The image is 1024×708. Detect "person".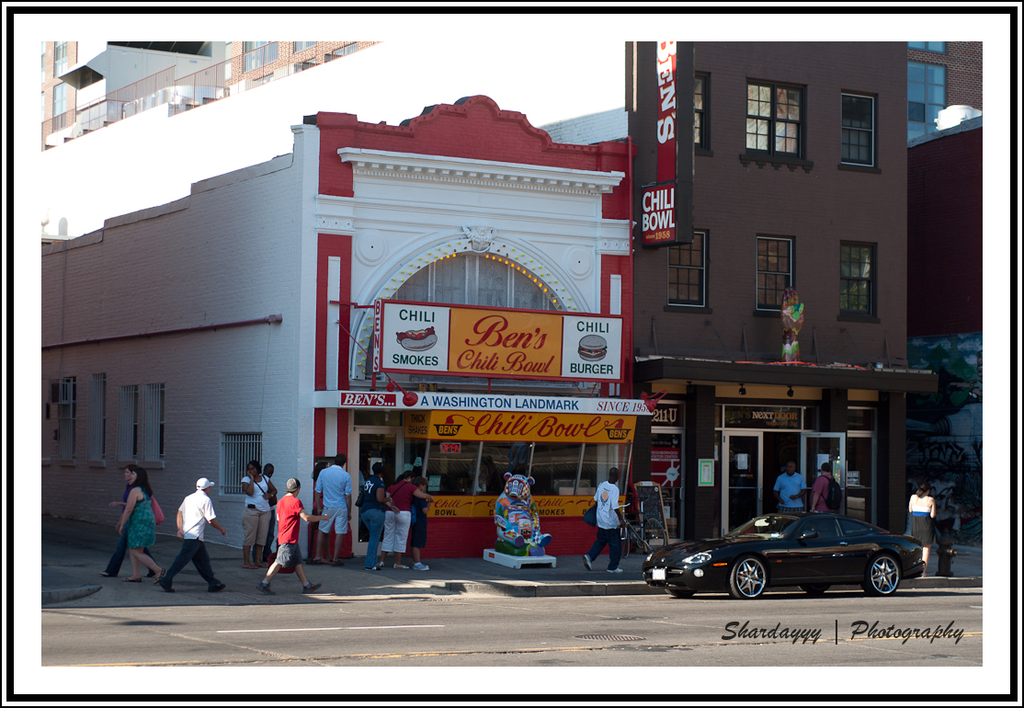
Detection: select_region(259, 455, 286, 534).
